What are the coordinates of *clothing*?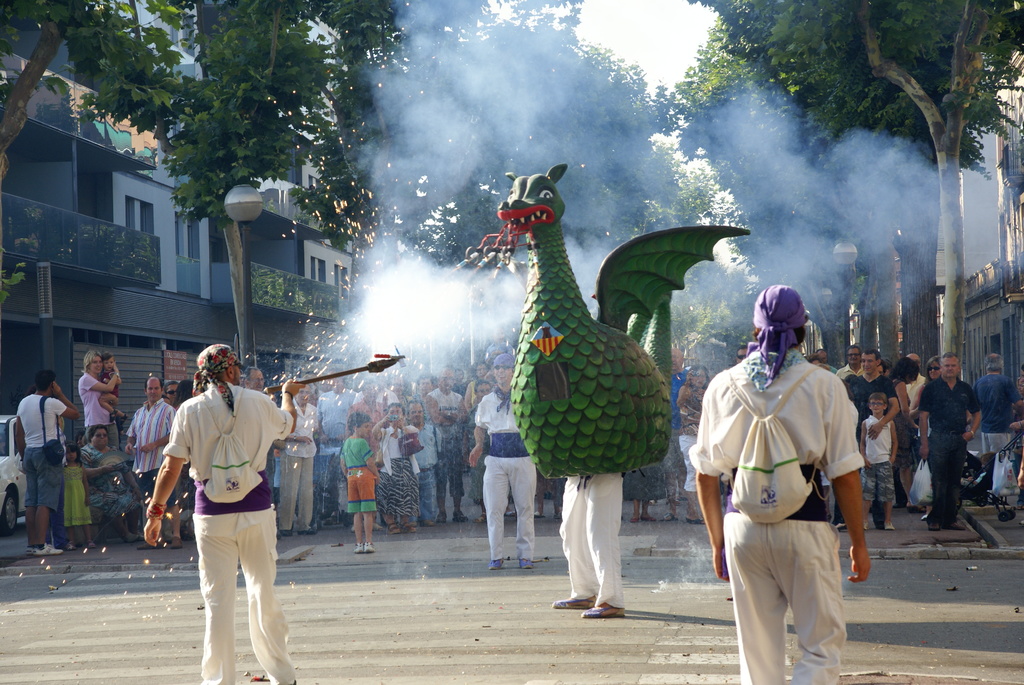
locate(79, 370, 116, 436).
